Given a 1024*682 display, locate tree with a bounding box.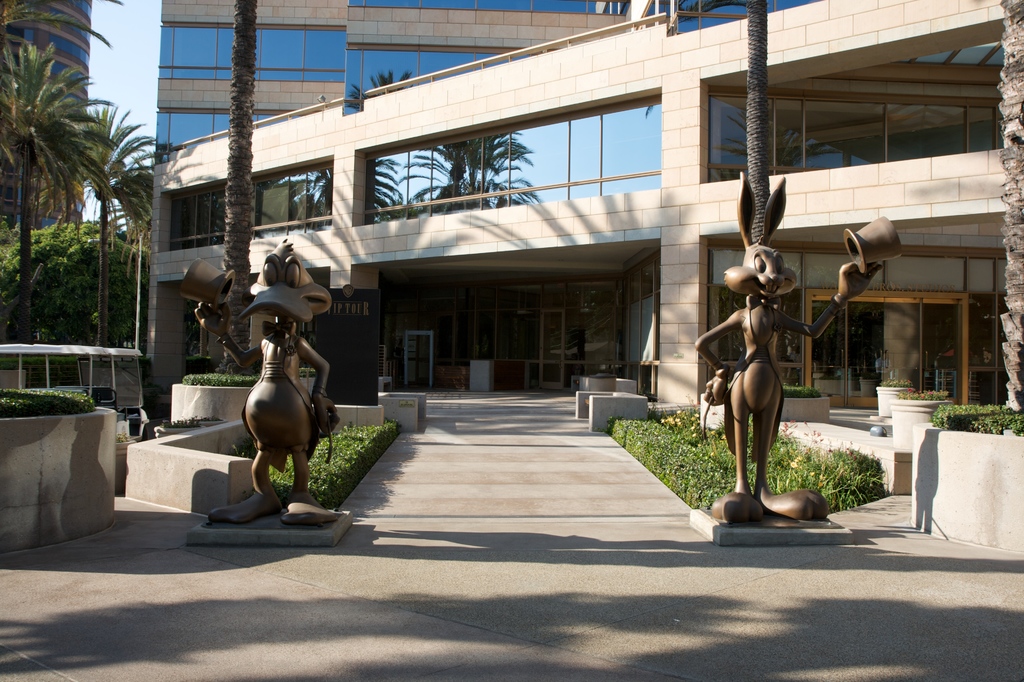
Located: 210,0,264,375.
